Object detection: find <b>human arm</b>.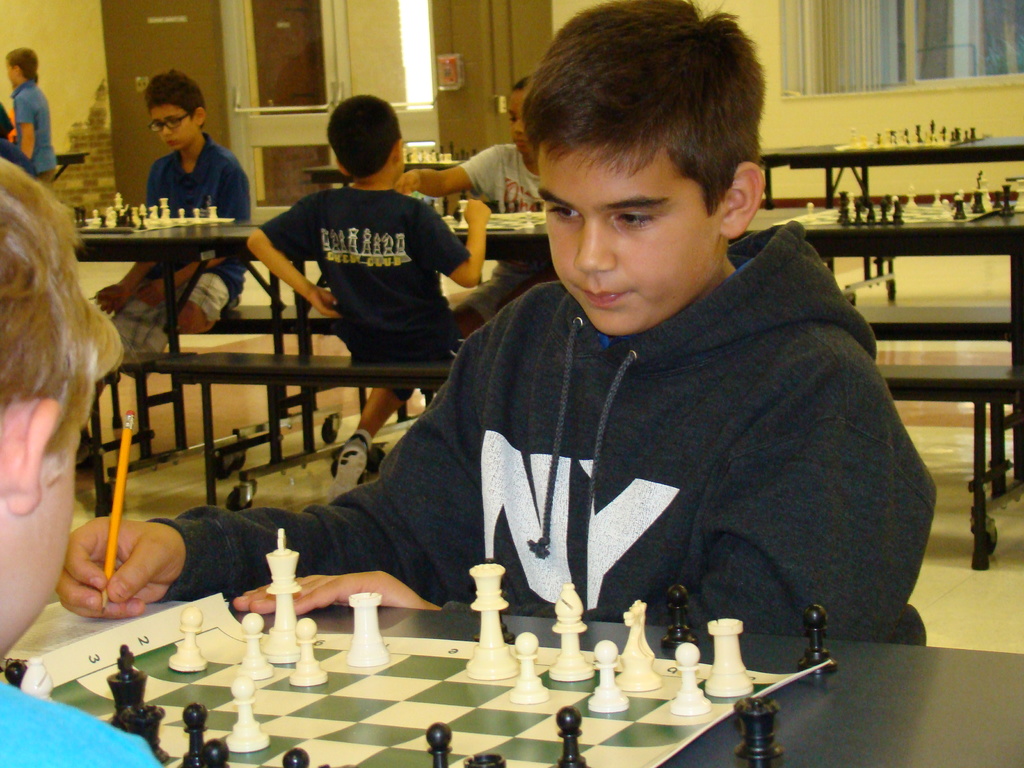
692, 307, 985, 673.
